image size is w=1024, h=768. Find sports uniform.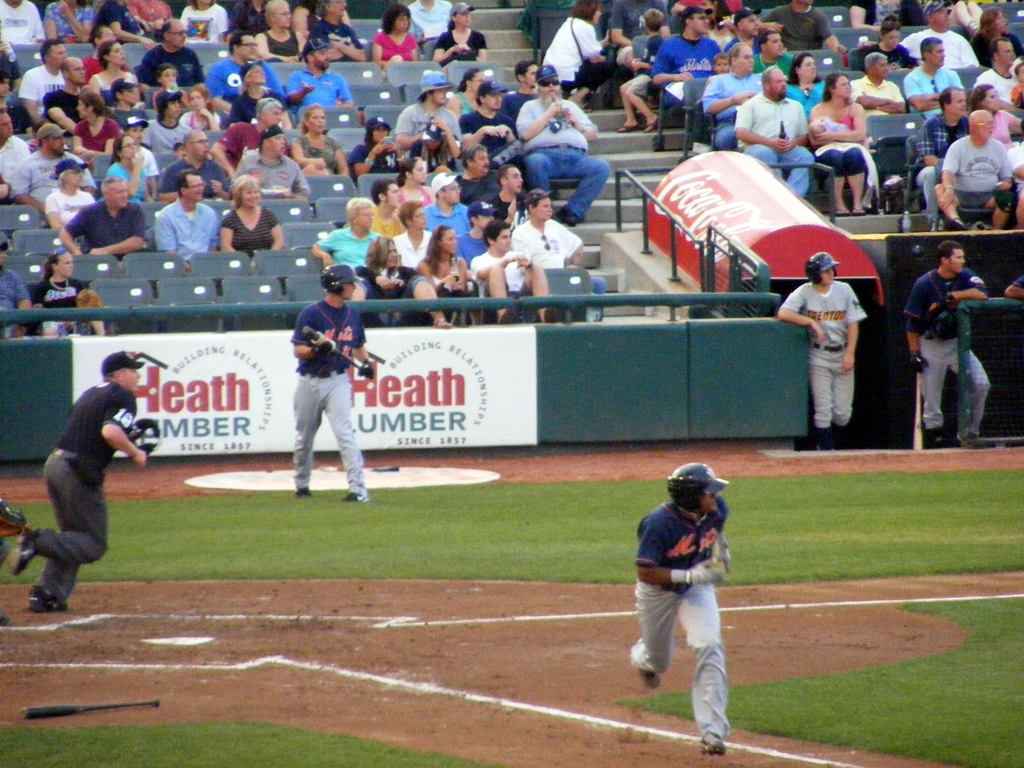
616, 451, 756, 737.
